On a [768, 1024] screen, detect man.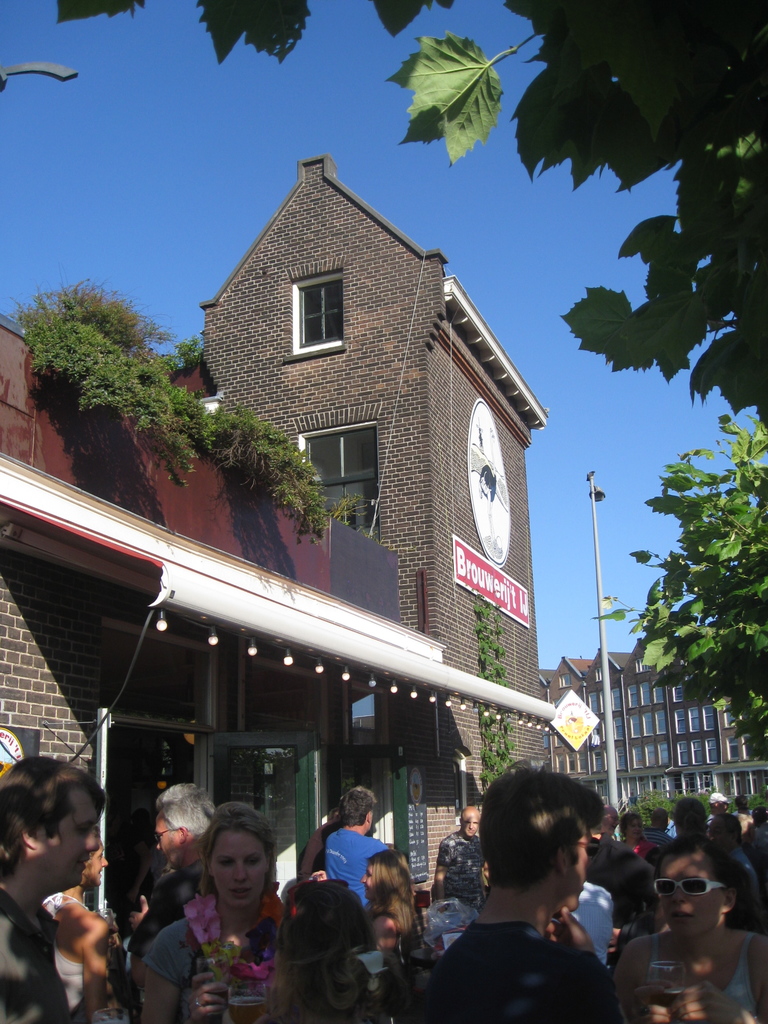
(322,786,383,910).
